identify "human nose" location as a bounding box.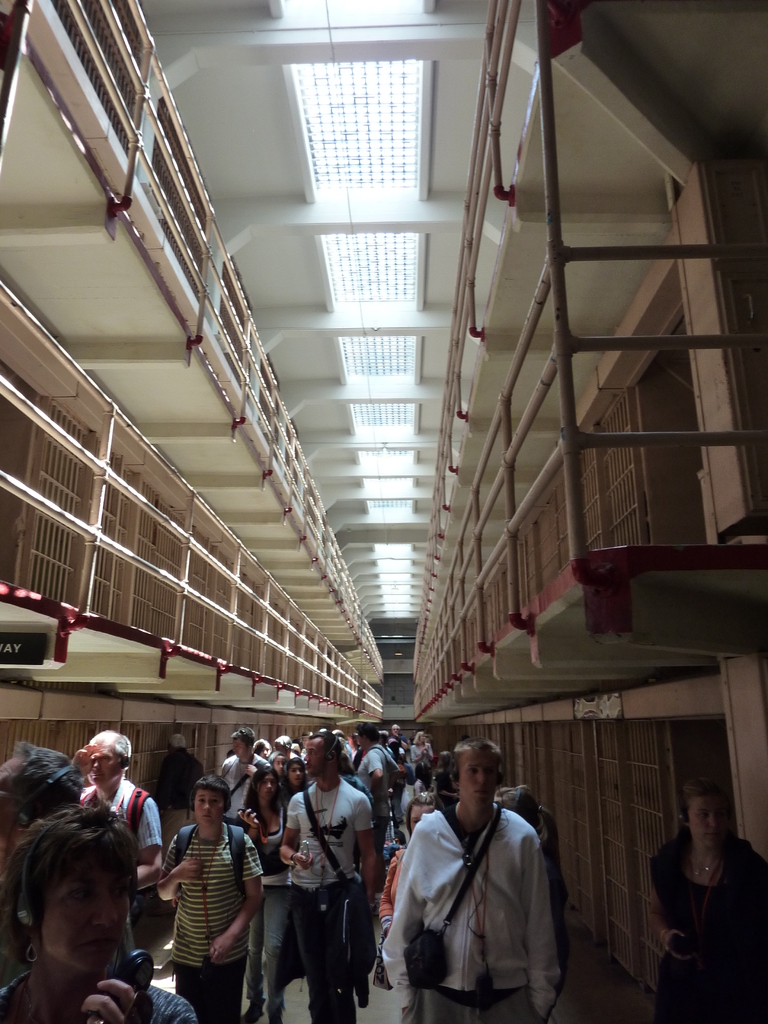
[x1=294, y1=770, x2=300, y2=776].
